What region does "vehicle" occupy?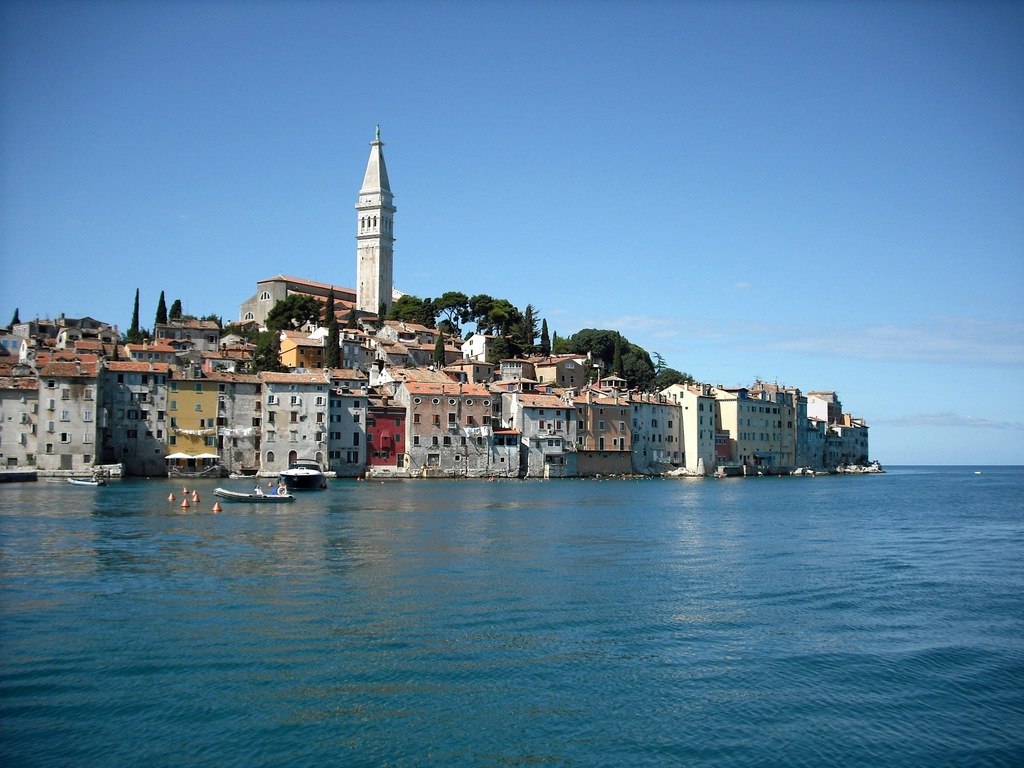
231, 469, 257, 480.
